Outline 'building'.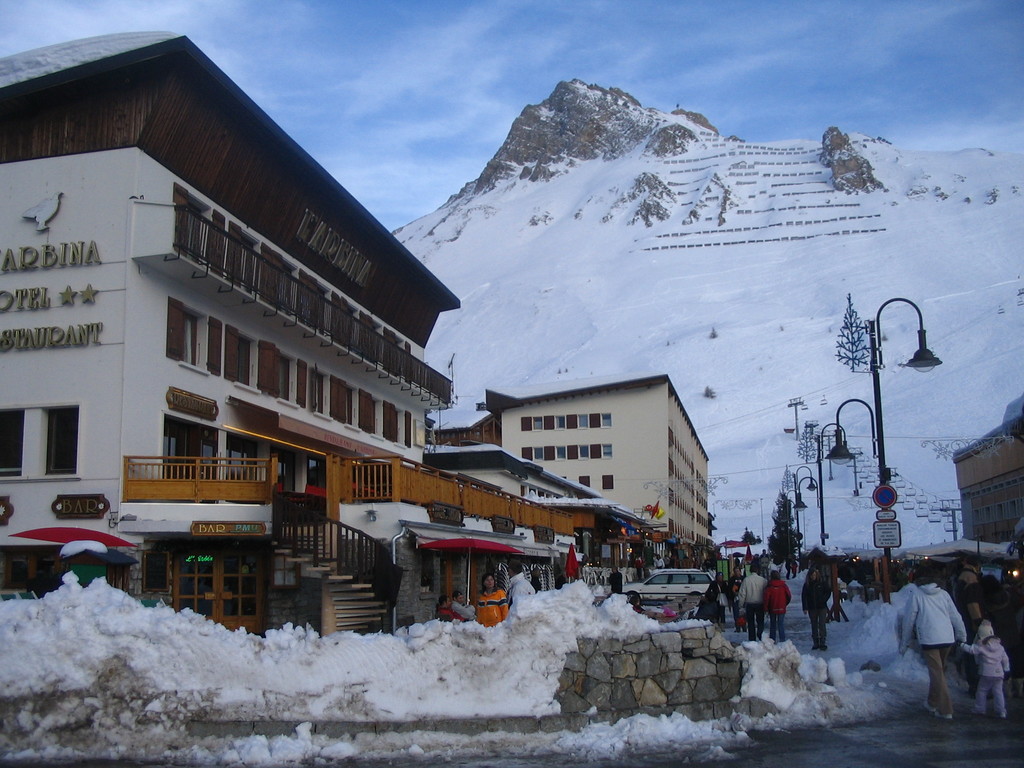
Outline: 426 368 717 614.
